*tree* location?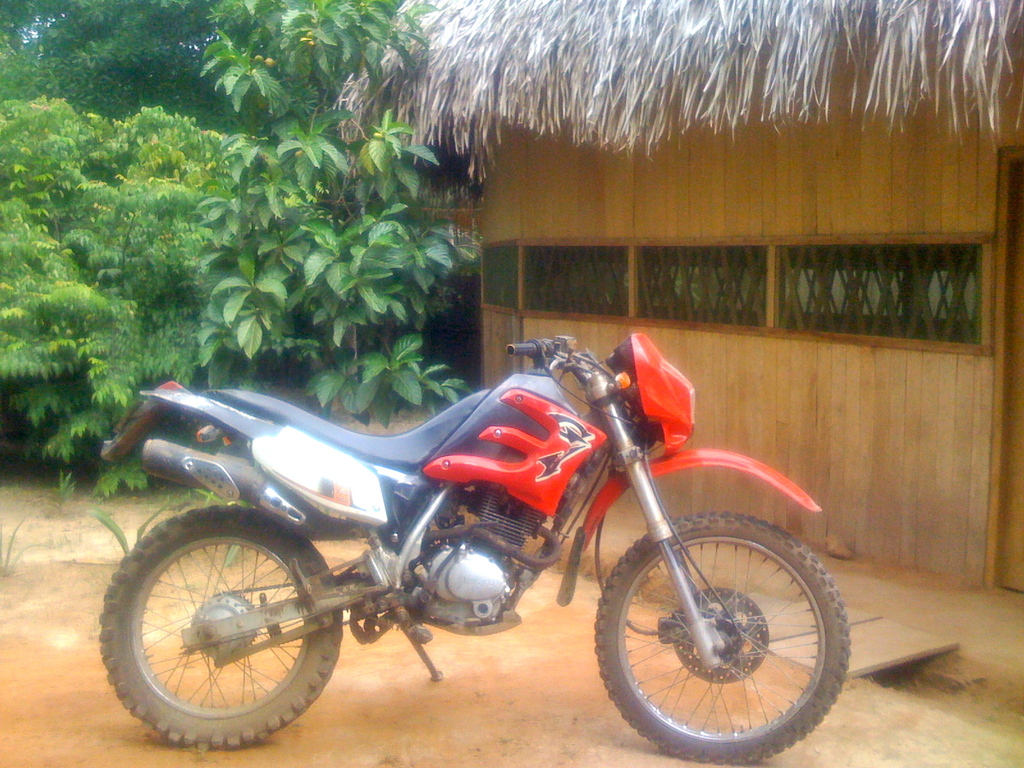
crop(0, 0, 268, 140)
